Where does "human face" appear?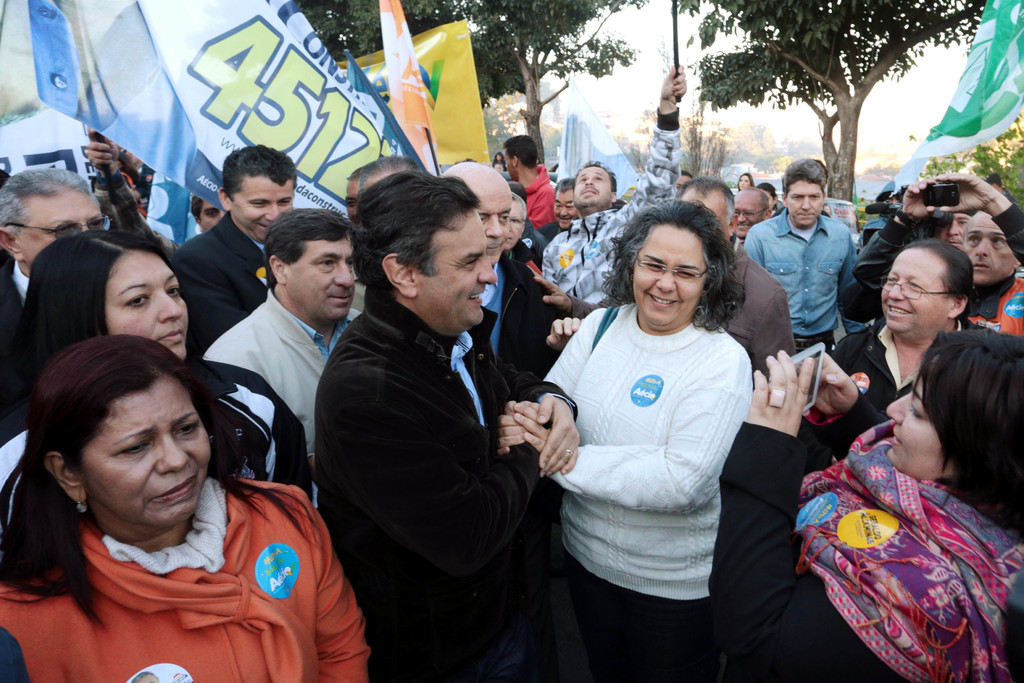
Appears at 236/172/296/243.
